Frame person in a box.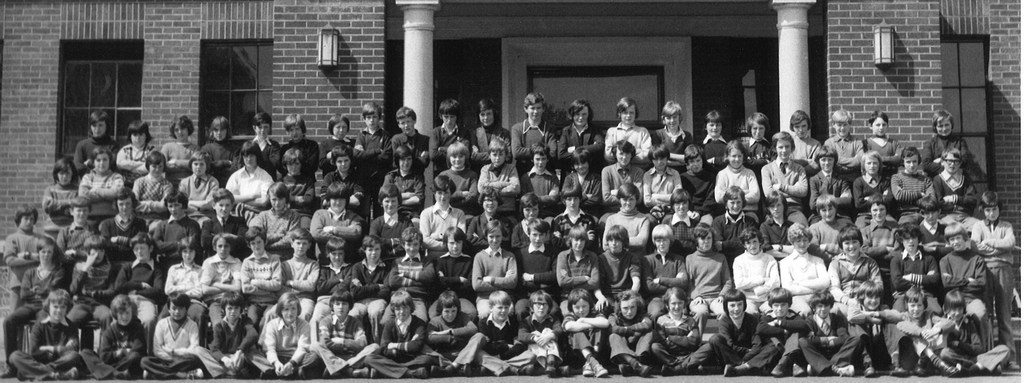
left=860, top=195, right=898, bottom=258.
